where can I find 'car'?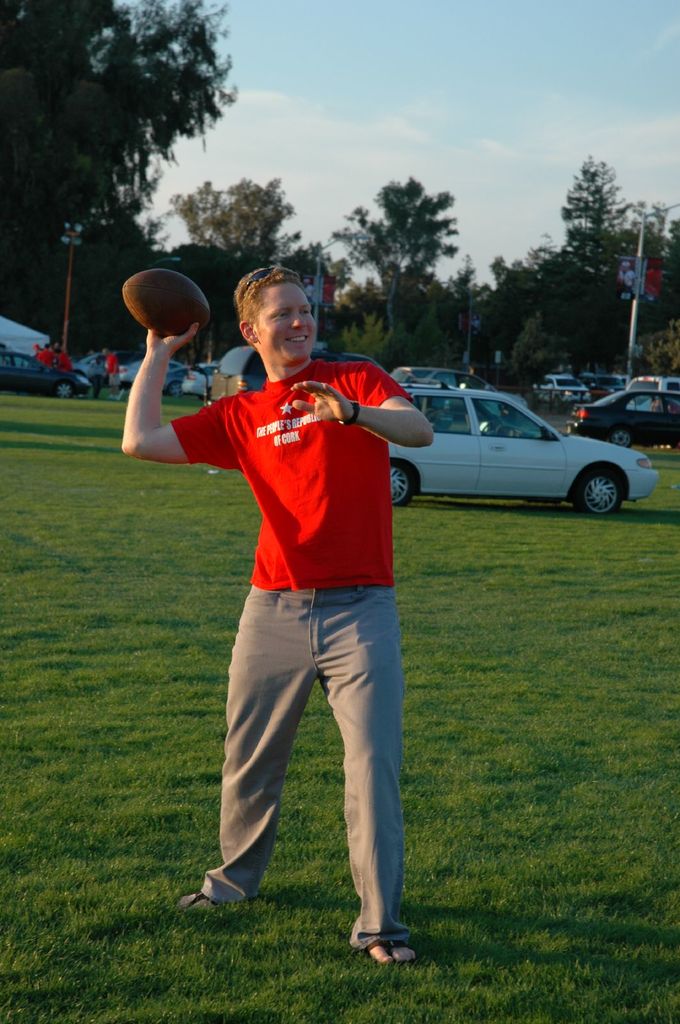
You can find it at box(629, 371, 679, 399).
